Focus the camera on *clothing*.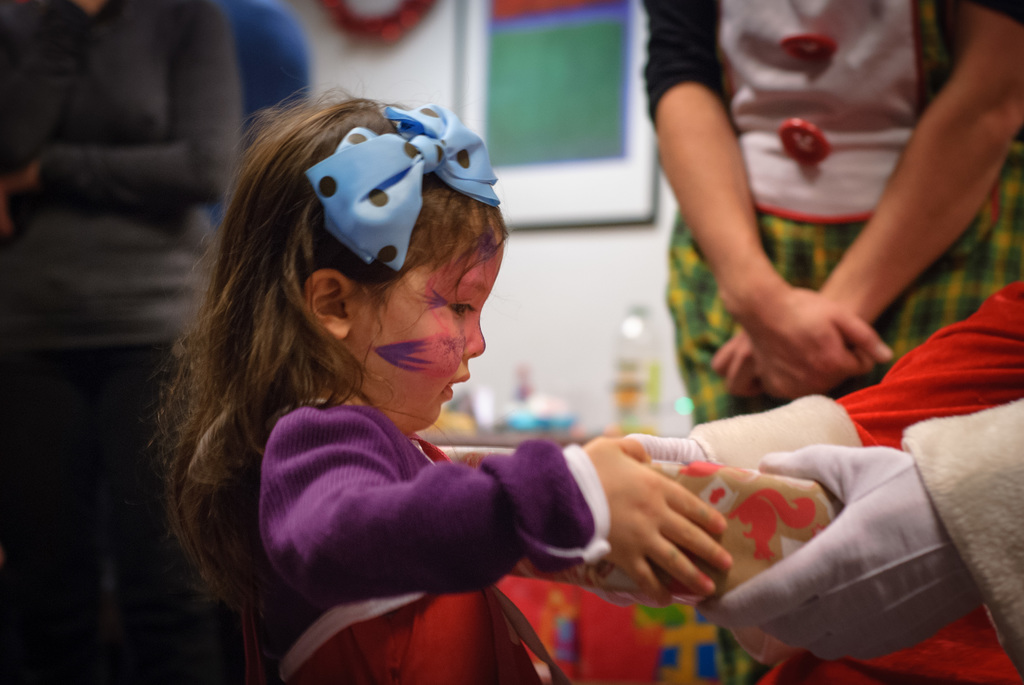
Focus region: 243/397/613/684.
